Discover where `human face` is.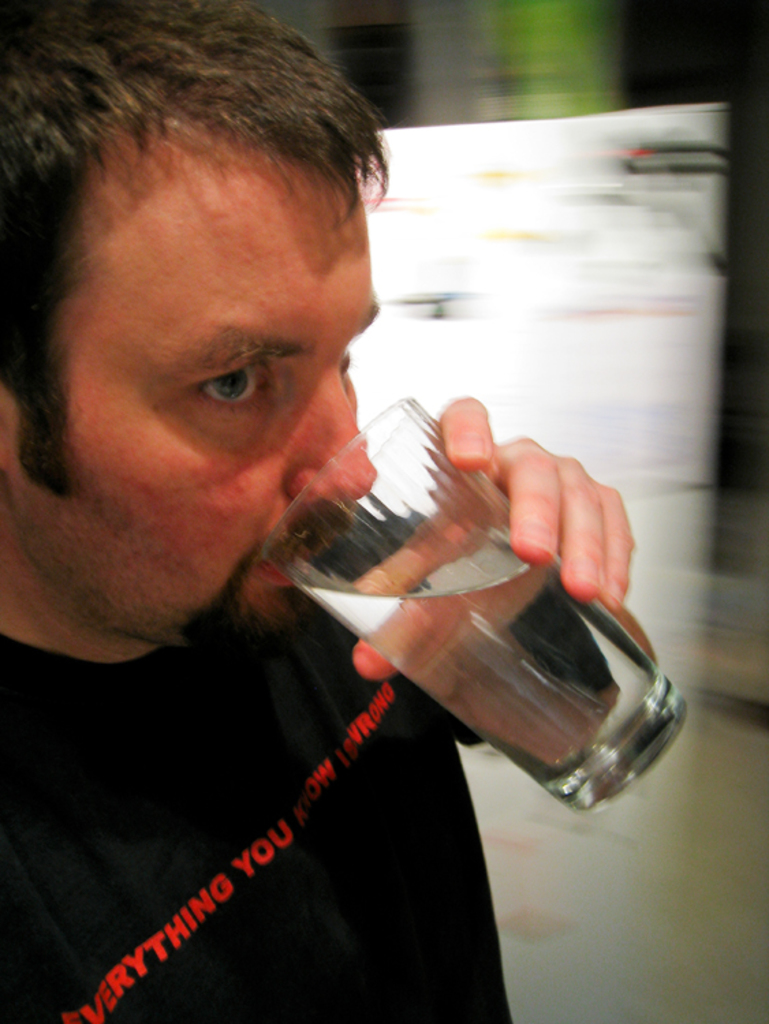
Discovered at [left=5, top=156, right=382, bottom=672].
